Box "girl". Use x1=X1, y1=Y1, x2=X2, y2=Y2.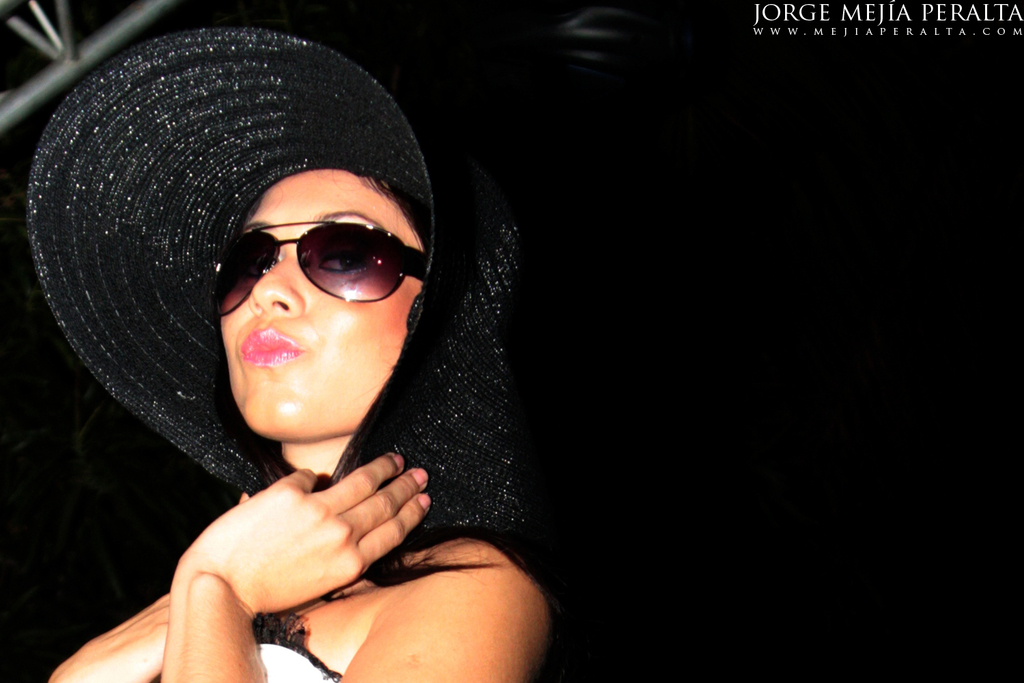
x1=27, y1=27, x2=597, y2=682.
